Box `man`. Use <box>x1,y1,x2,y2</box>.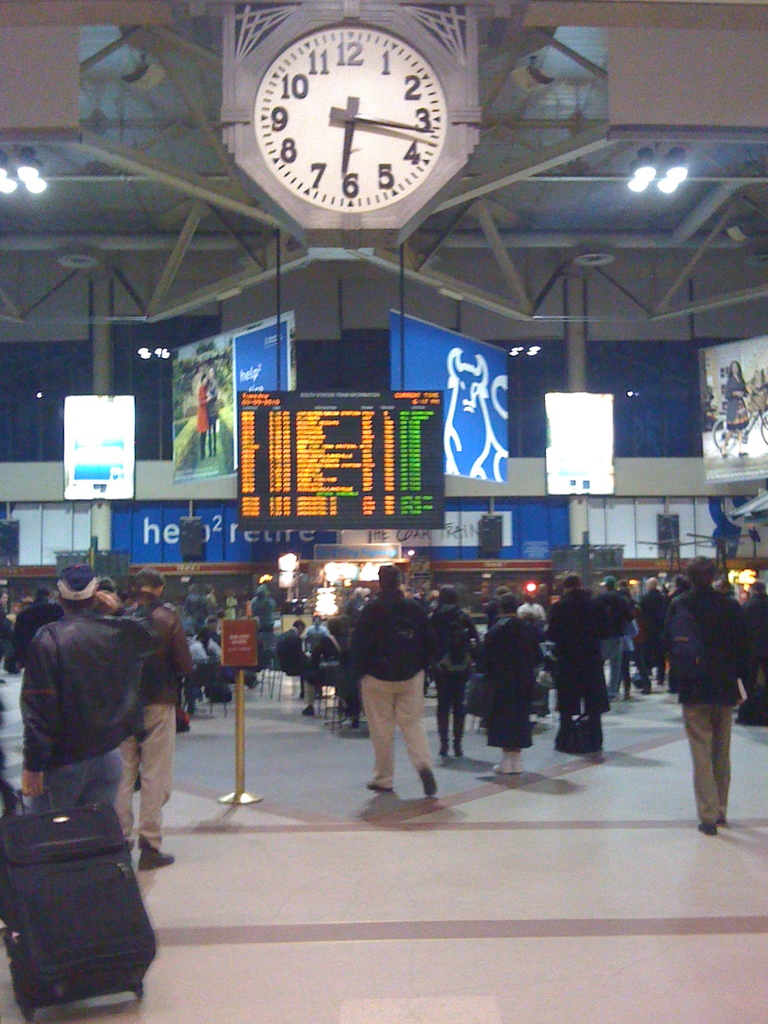
<box>280,617,306,673</box>.
